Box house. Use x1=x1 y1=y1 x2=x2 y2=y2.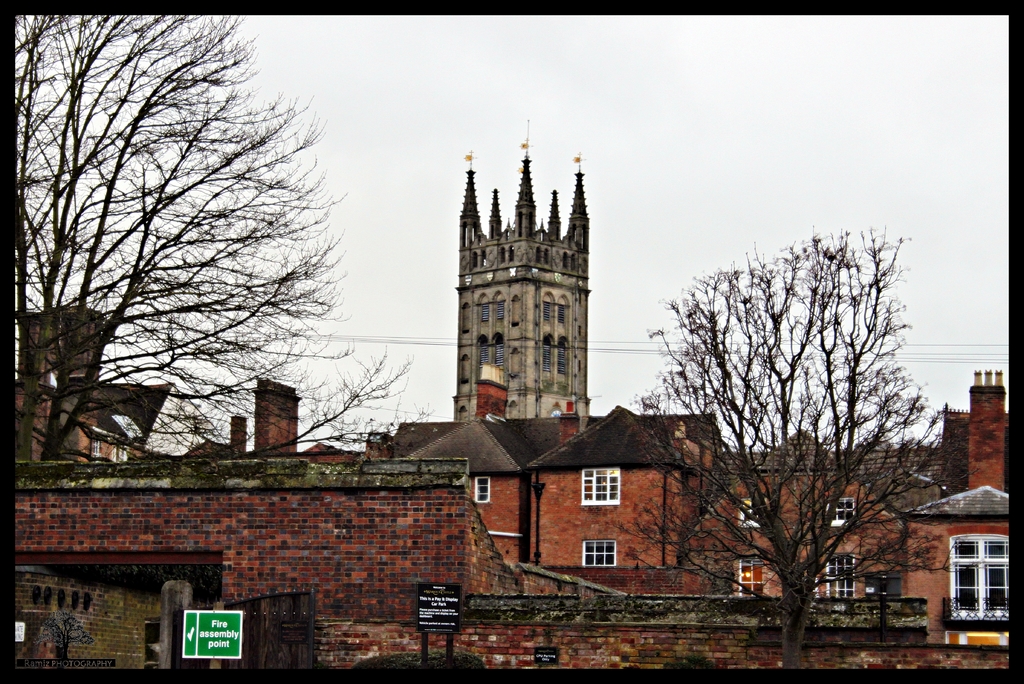
x1=680 y1=422 x2=930 y2=585.
